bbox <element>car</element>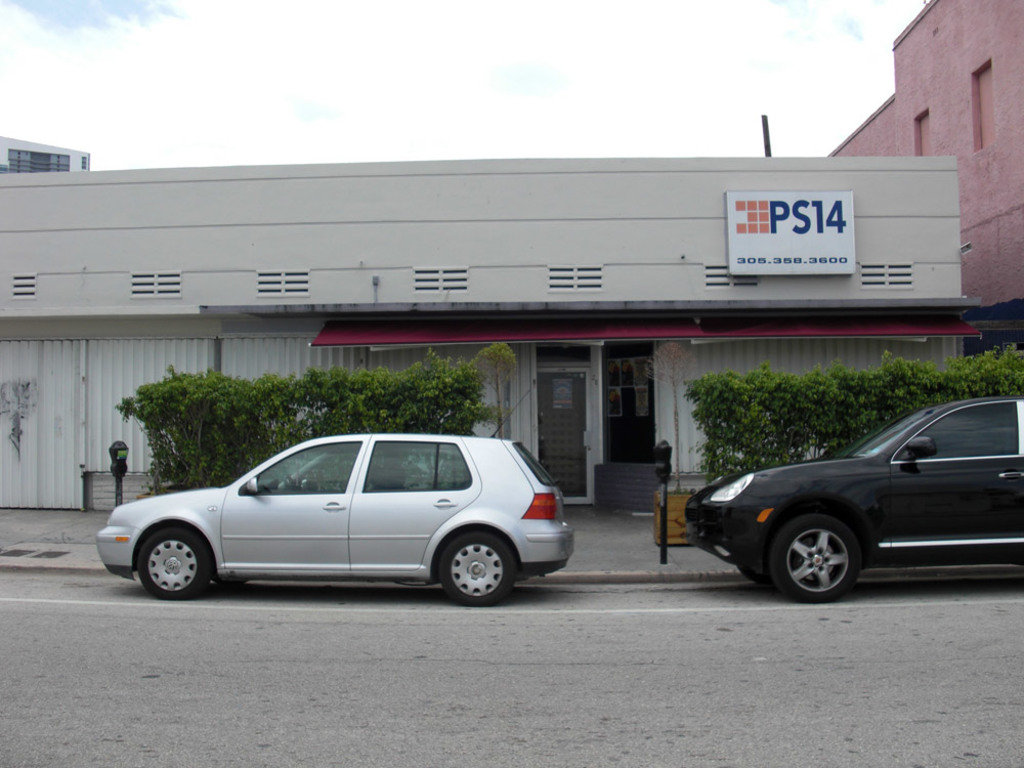
<bbox>102, 431, 586, 613</bbox>
